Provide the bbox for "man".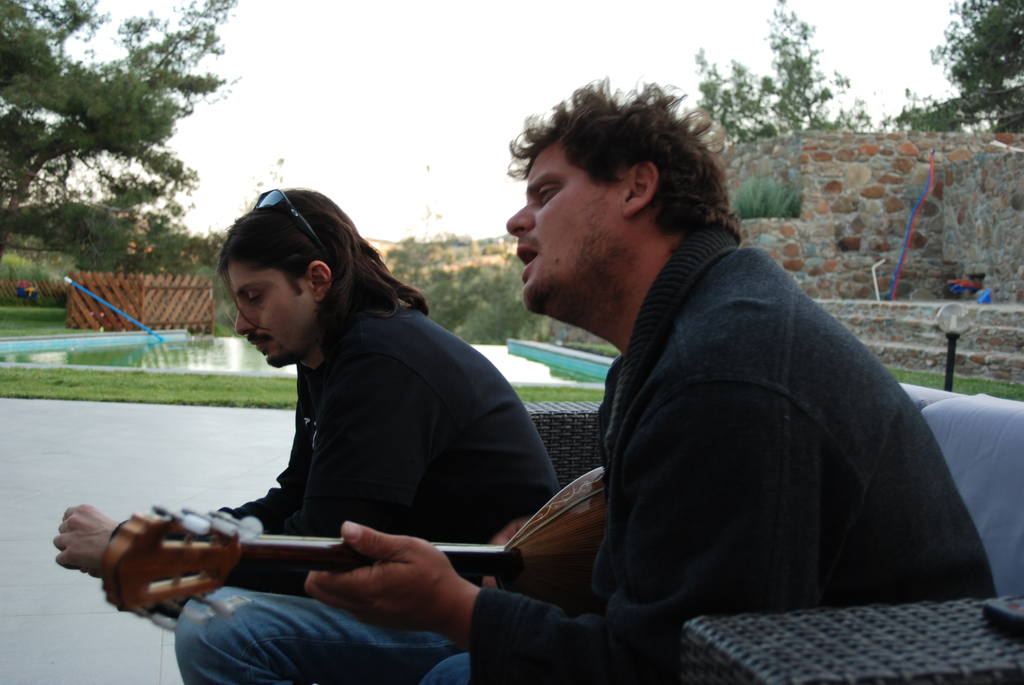
detection(51, 199, 588, 684).
